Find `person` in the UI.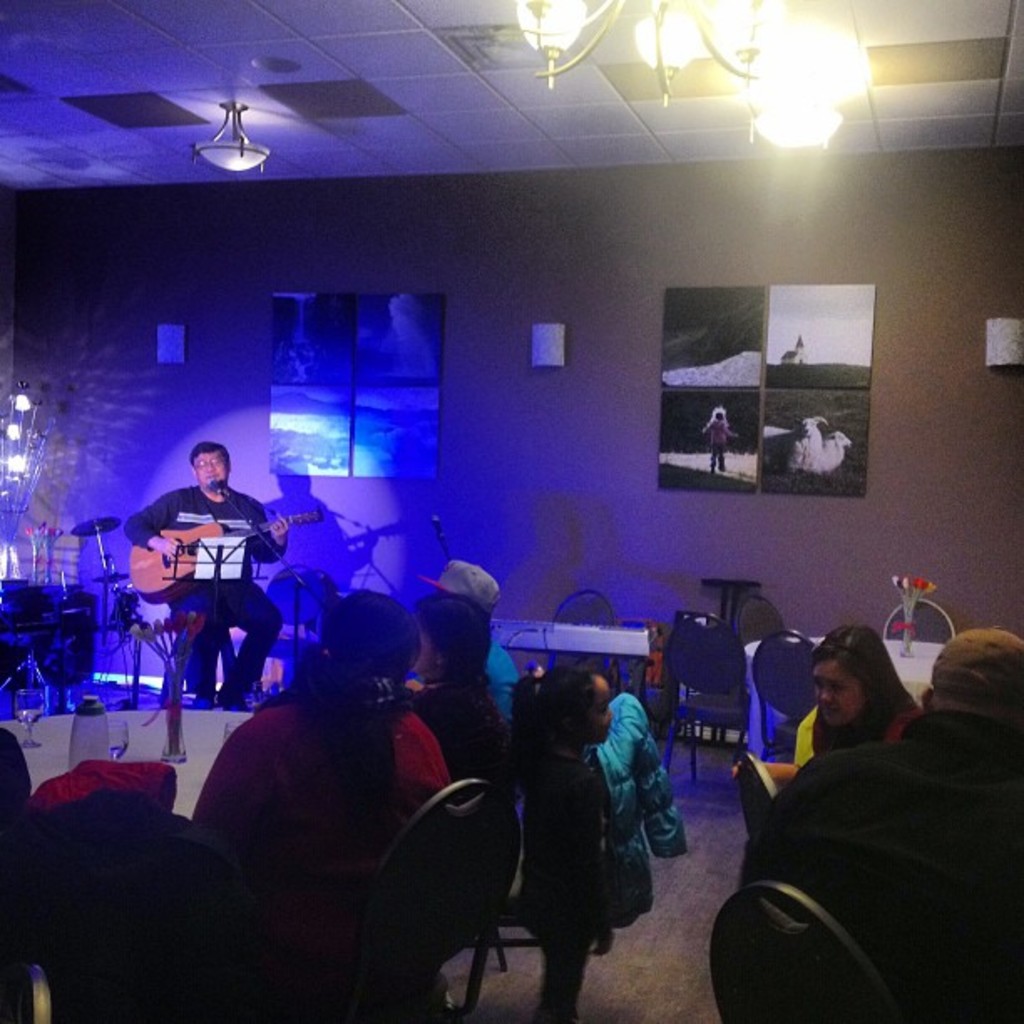
UI element at <bbox>514, 666, 616, 1022</bbox>.
